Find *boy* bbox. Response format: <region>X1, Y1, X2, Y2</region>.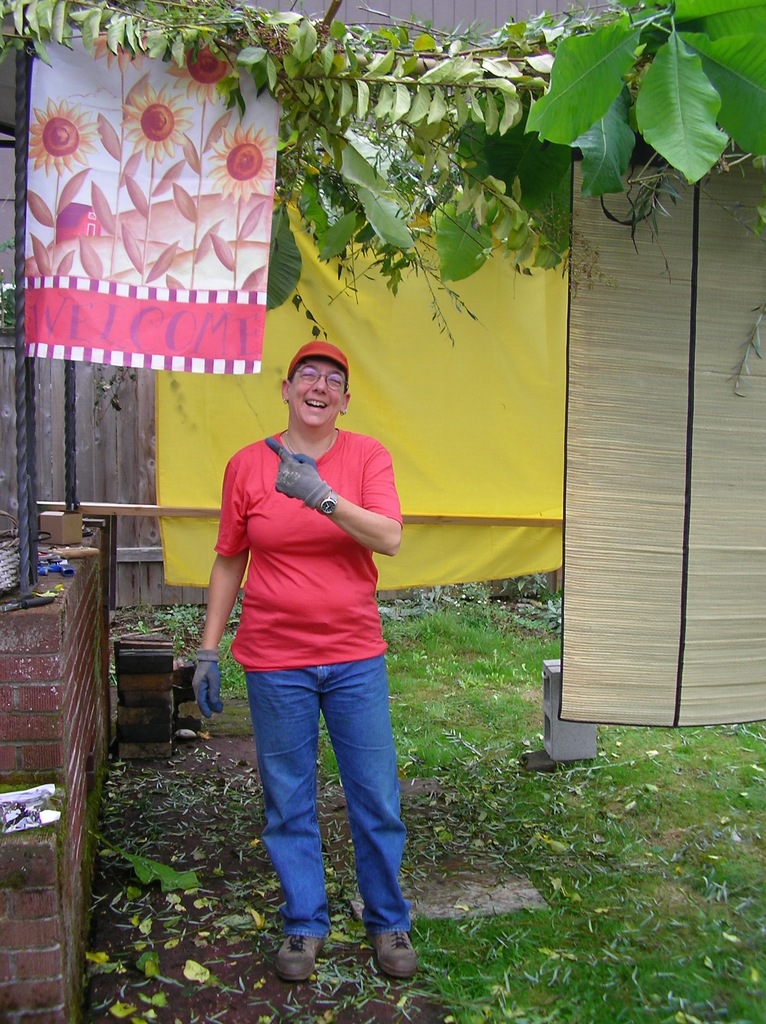
<region>196, 335, 440, 946</region>.
